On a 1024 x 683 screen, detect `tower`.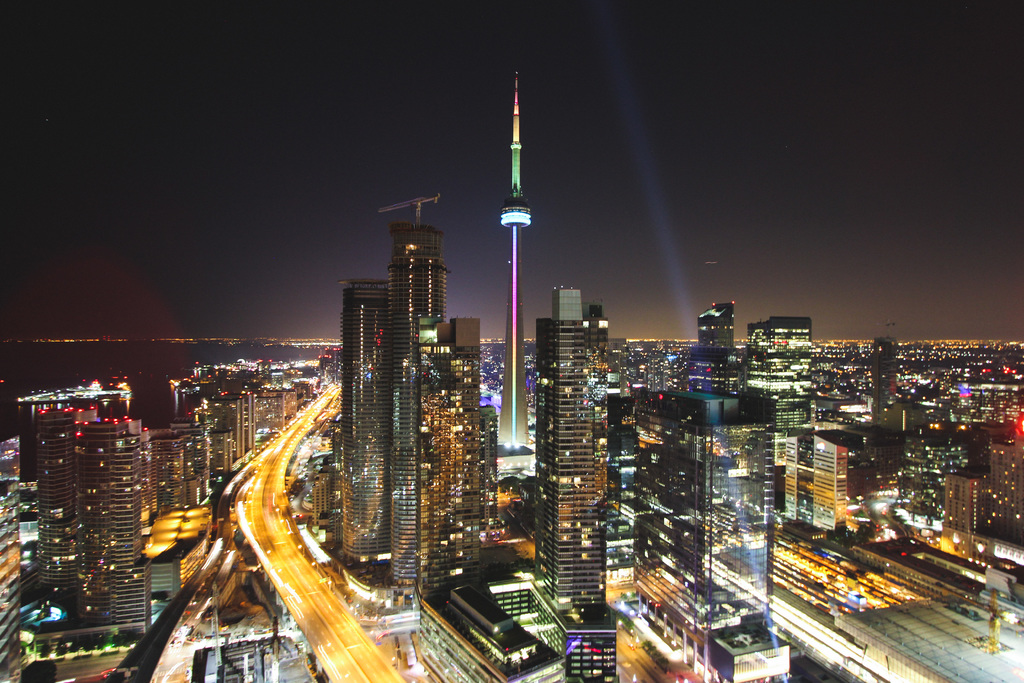
226/394/244/470.
